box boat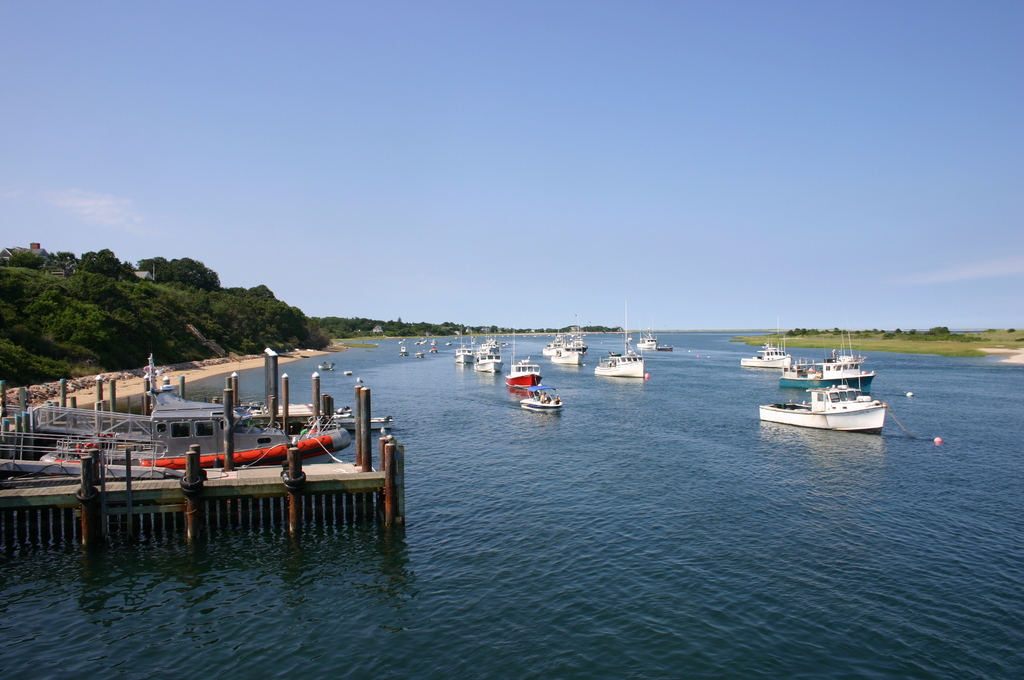
<region>45, 355, 351, 462</region>
